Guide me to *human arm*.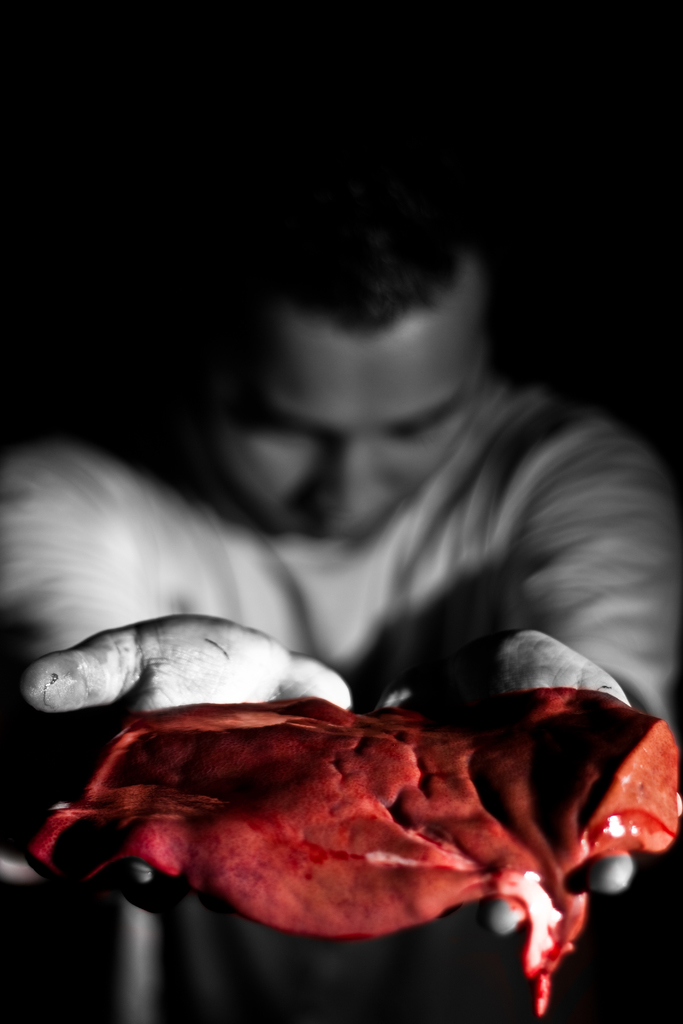
Guidance: 359:410:677:998.
